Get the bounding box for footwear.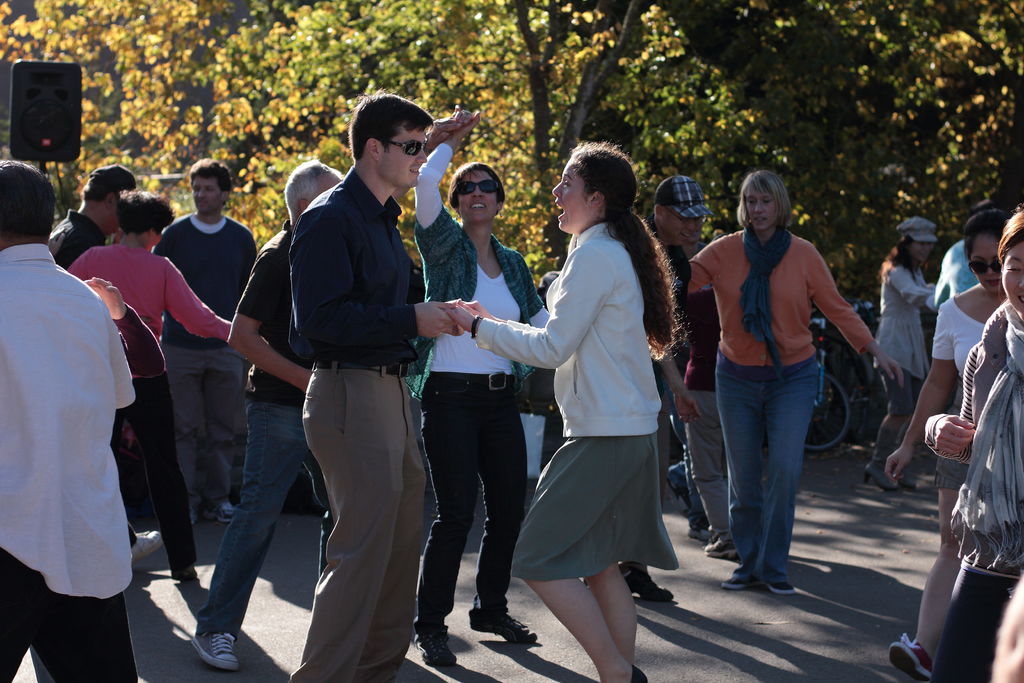
Rect(631, 670, 645, 682).
